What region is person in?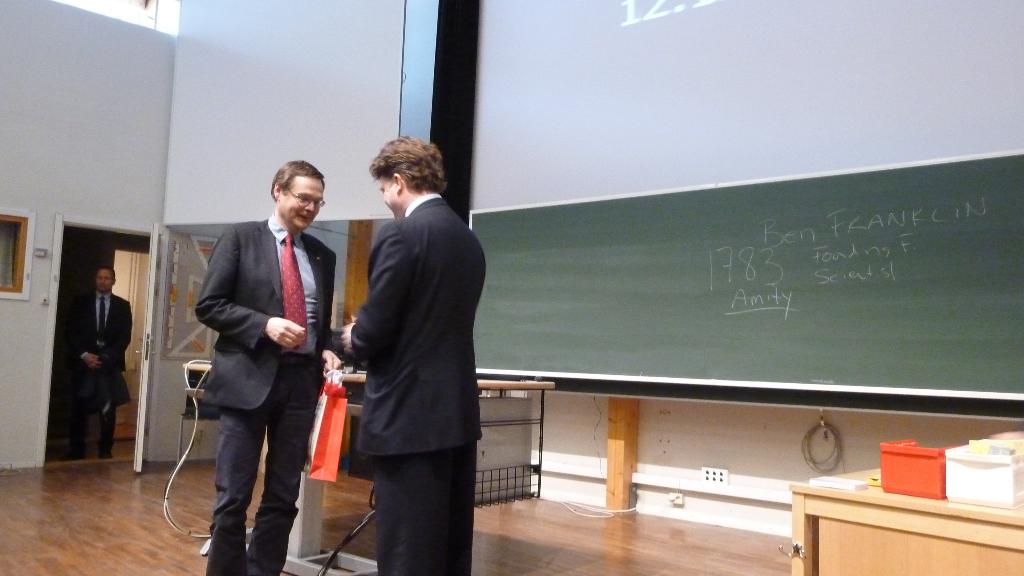
left=189, top=161, right=342, bottom=575.
